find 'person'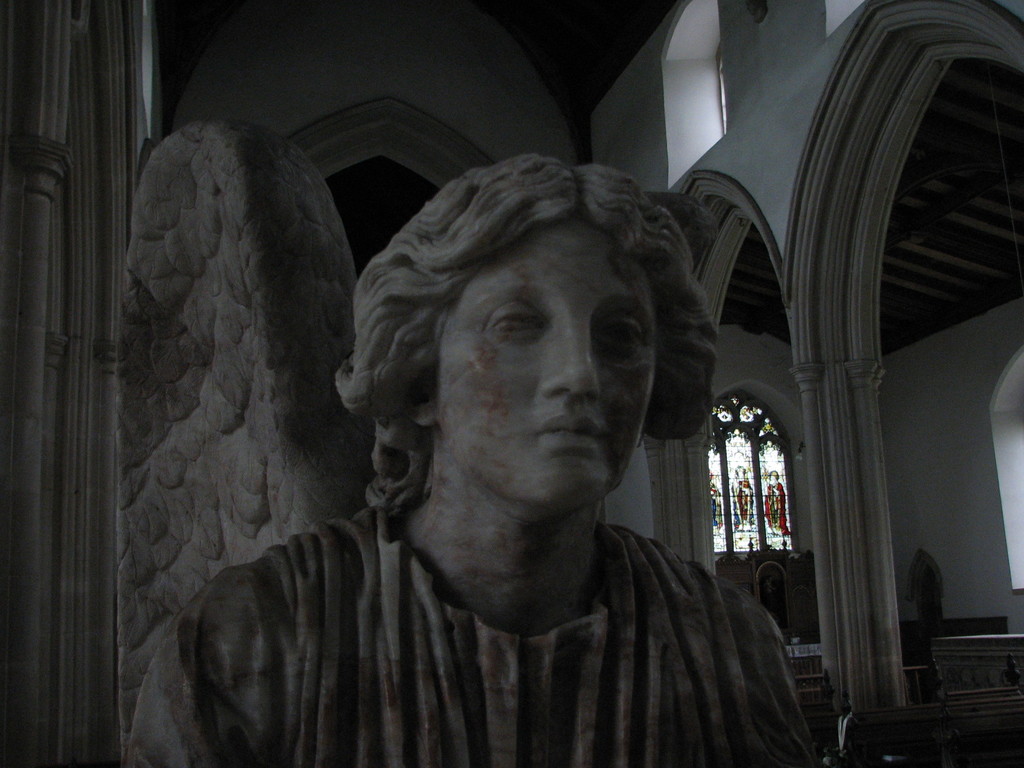
pyautogui.locateOnScreen(763, 467, 794, 535)
